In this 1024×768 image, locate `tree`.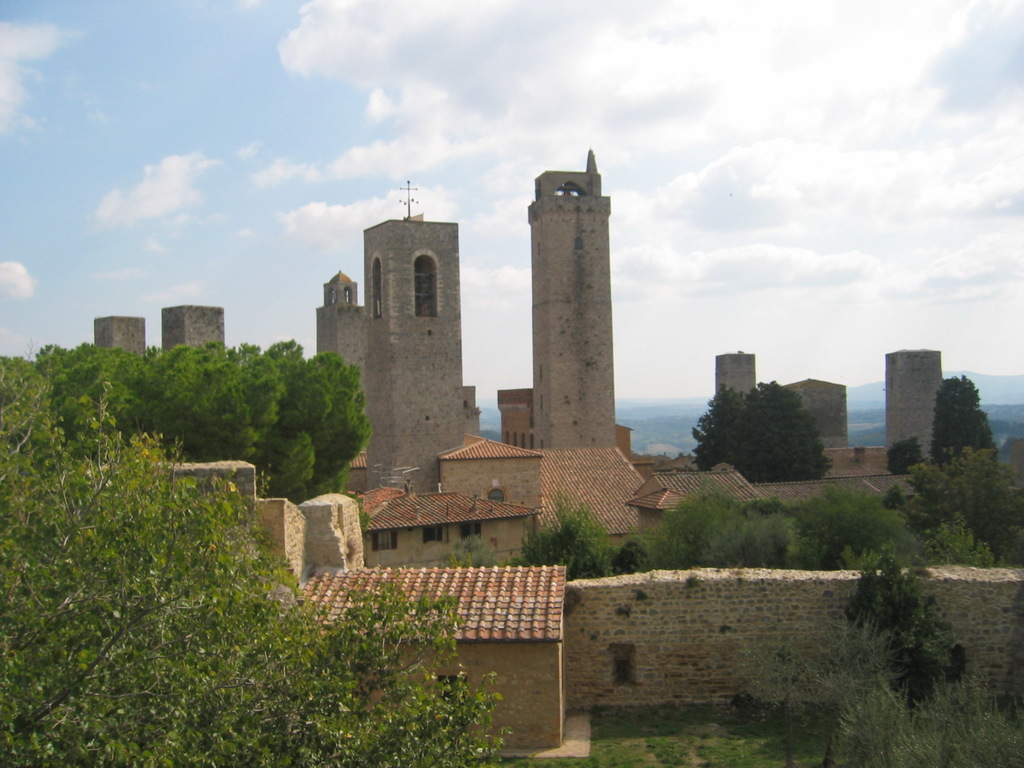
Bounding box: detection(0, 384, 517, 767).
